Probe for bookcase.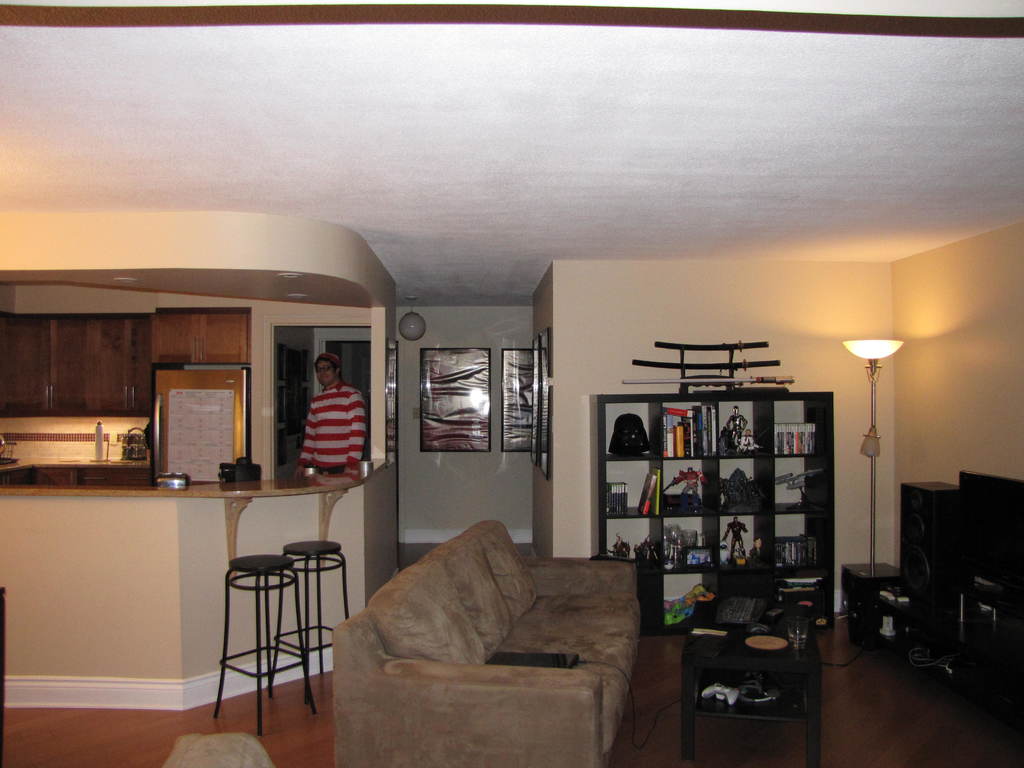
Probe result: x1=604, y1=369, x2=841, y2=644.
